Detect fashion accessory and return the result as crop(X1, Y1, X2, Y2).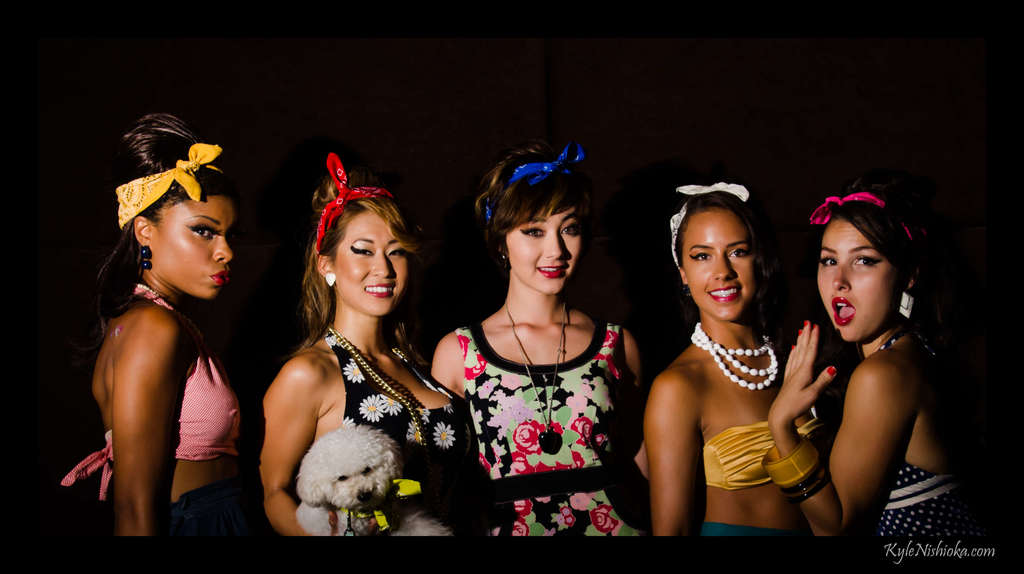
crop(684, 283, 689, 299).
